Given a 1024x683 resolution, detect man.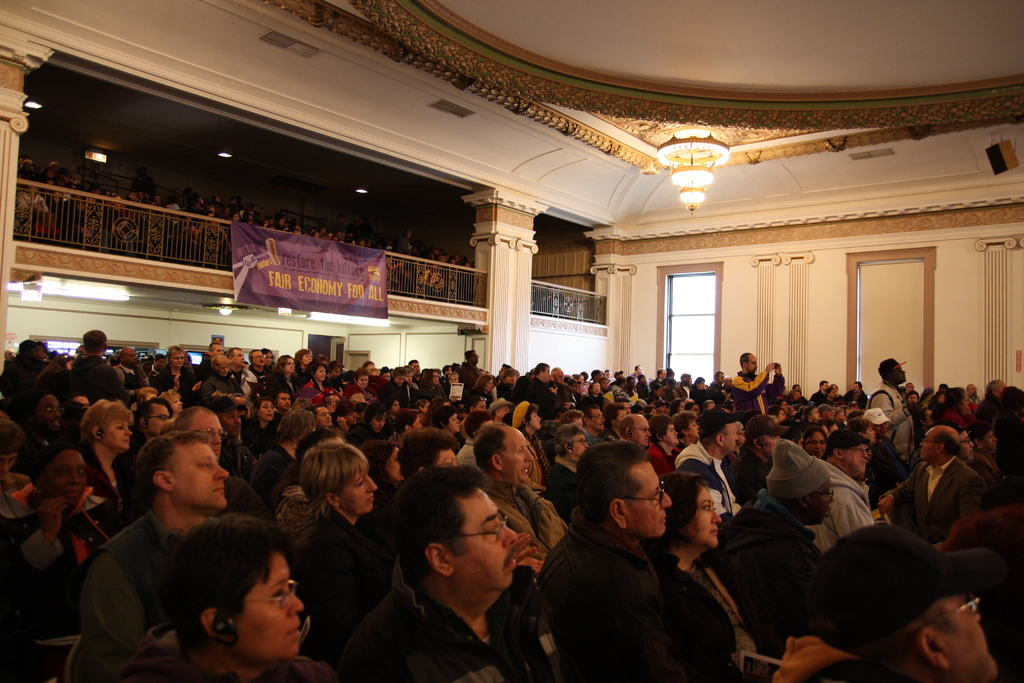
locate(561, 410, 586, 437).
